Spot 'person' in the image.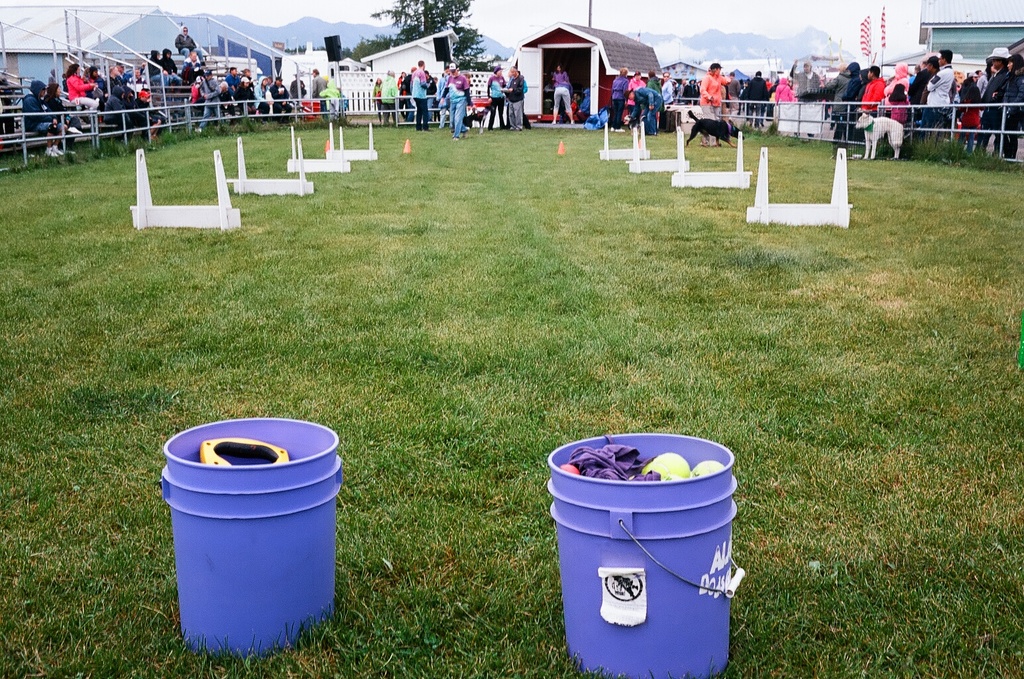
'person' found at box=[553, 65, 570, 89].
